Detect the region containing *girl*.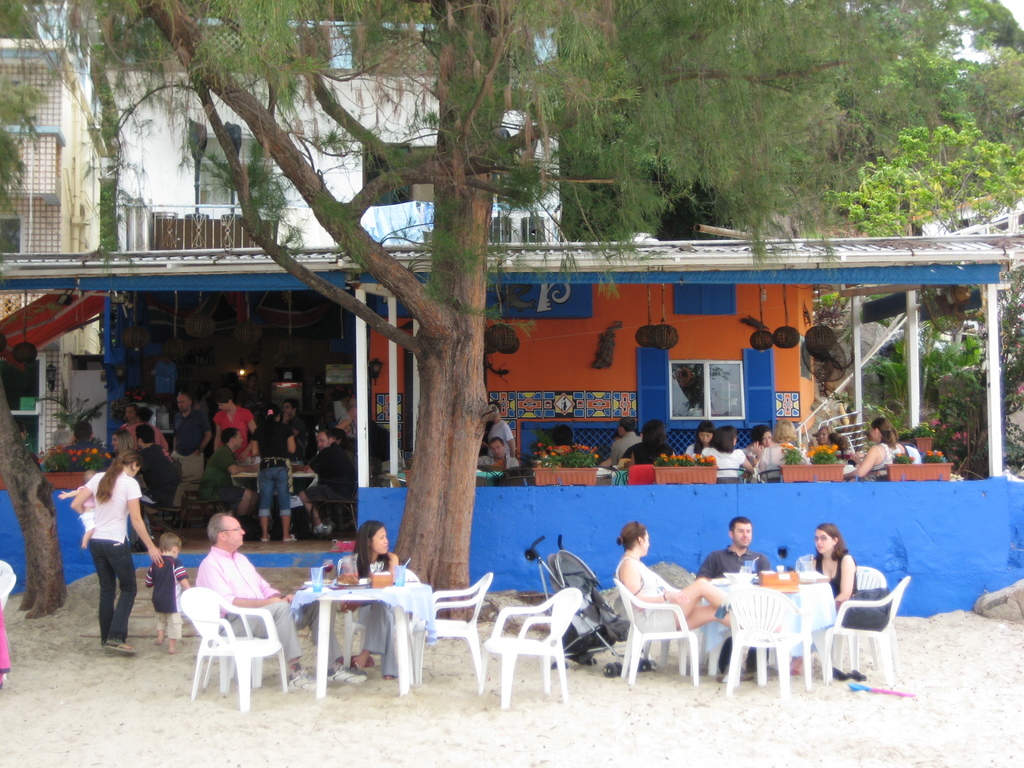
[747,426,774,461].
